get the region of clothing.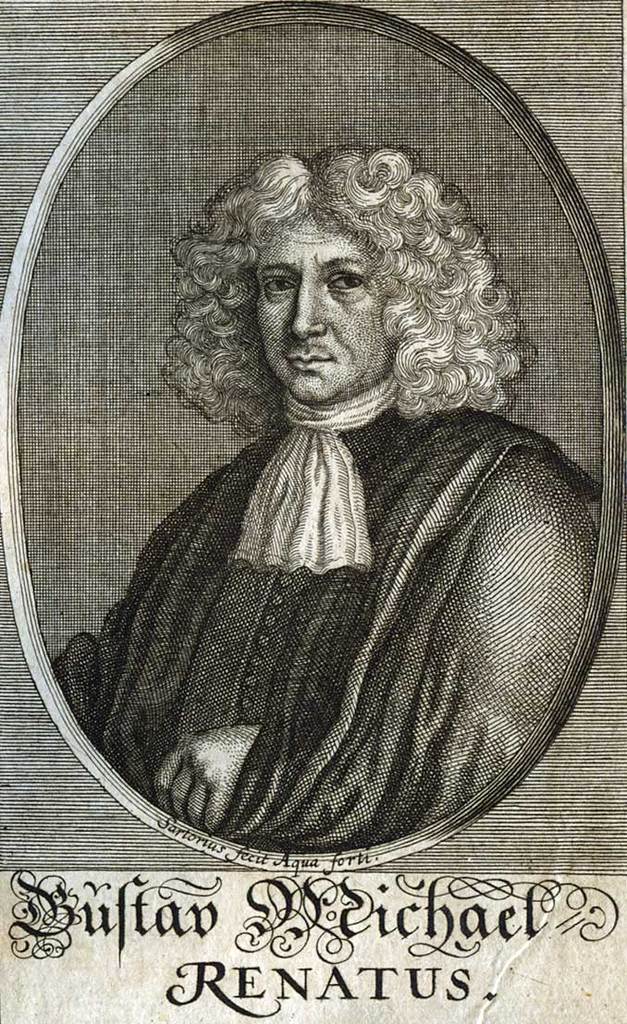
crop(89, 352, 579, 873).
